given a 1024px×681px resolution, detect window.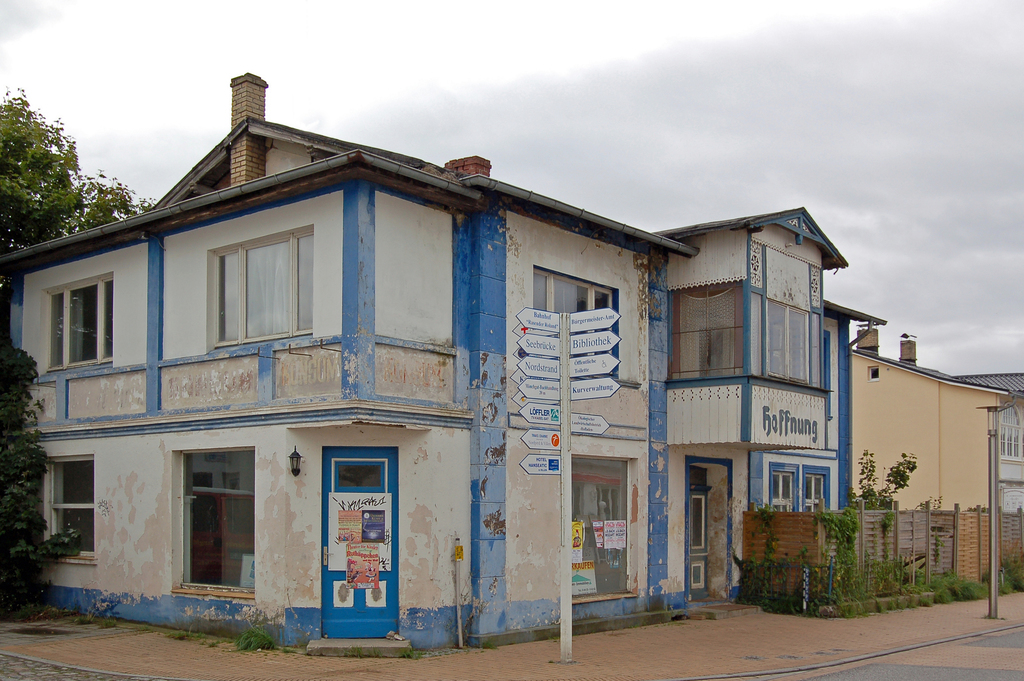
{"left": 808, "top": 309, "right": 822, "bottom": 385}.
